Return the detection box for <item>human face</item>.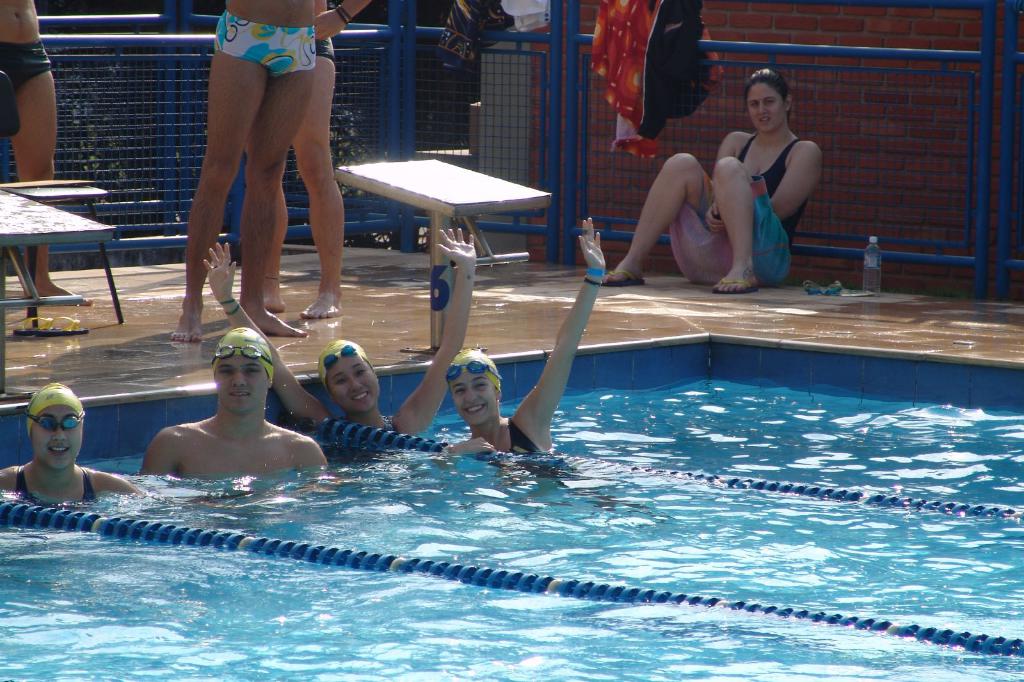
[x1=328, y1=358, x2=376, y2=402].
